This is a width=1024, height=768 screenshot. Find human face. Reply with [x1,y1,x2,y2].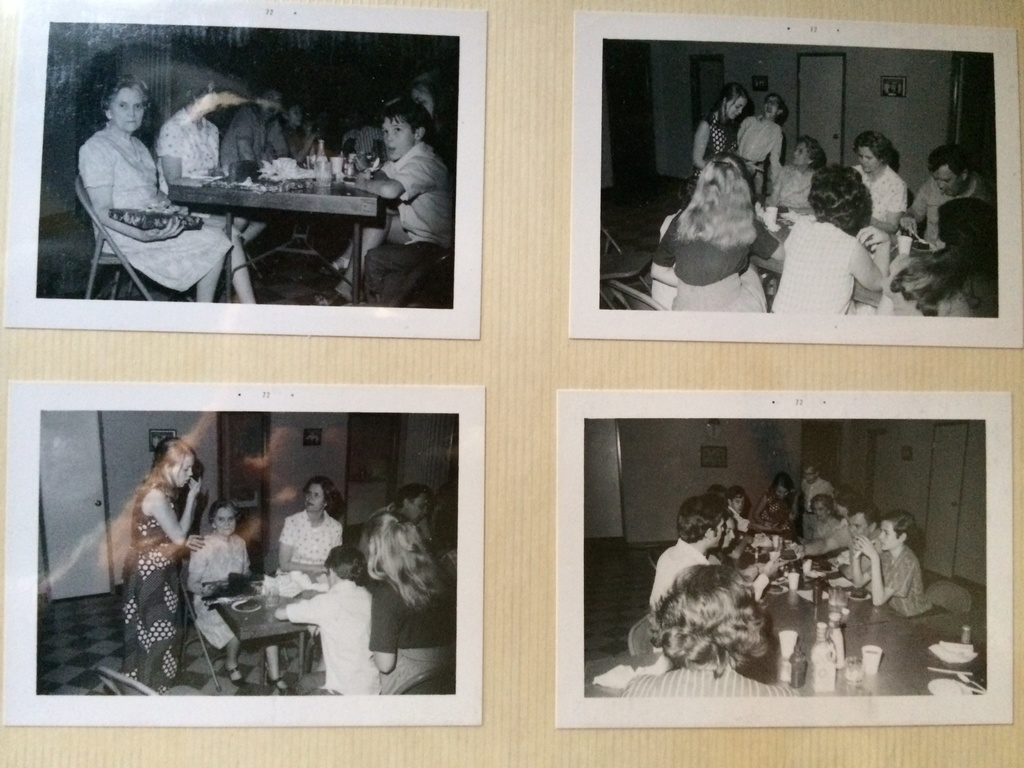
[410,492,429,518].
